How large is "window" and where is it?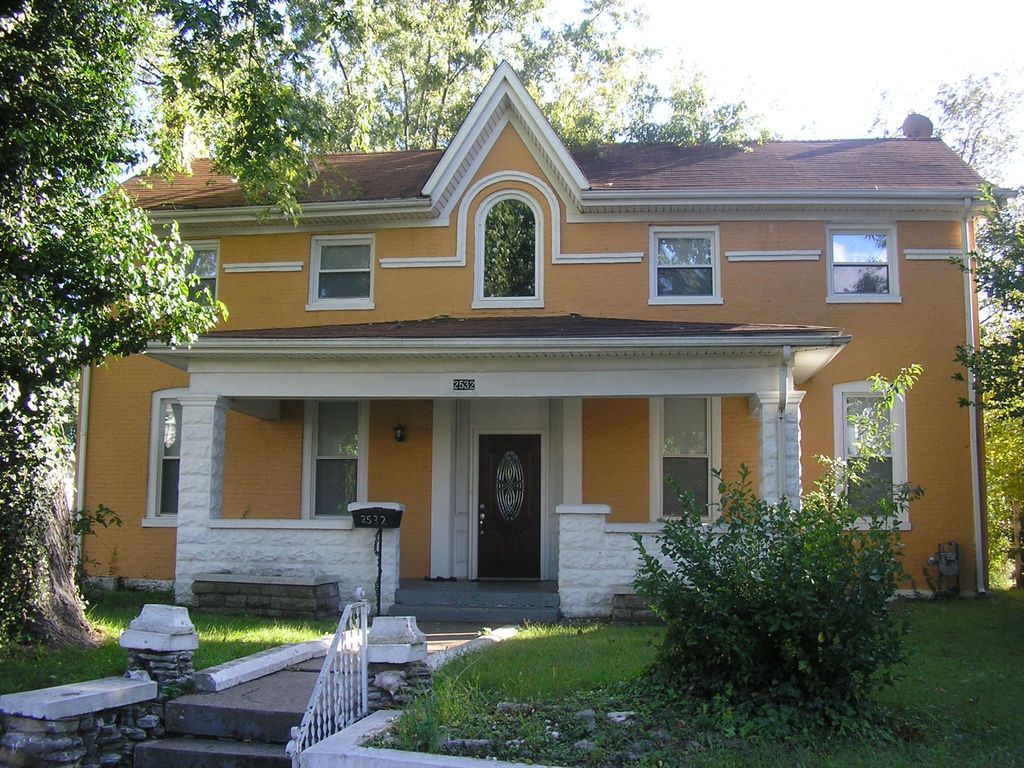
Bounding box: [178, 238, 215, 303].
